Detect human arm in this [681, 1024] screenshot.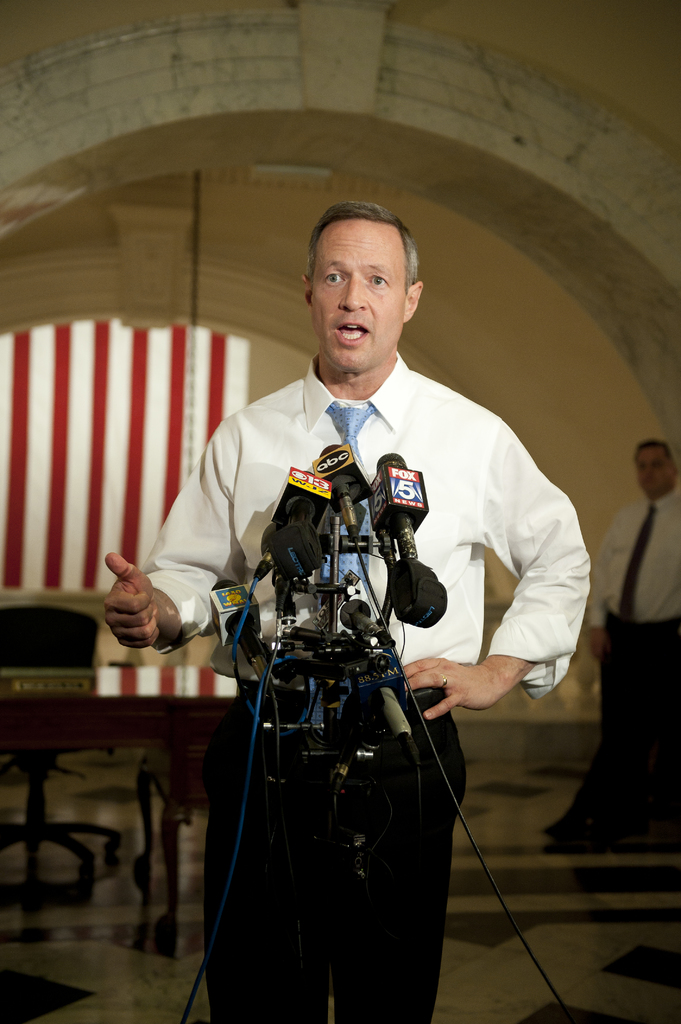
Detection: {"x1": 101, "y1": 412, "x2": 237, "y2": 657}.
